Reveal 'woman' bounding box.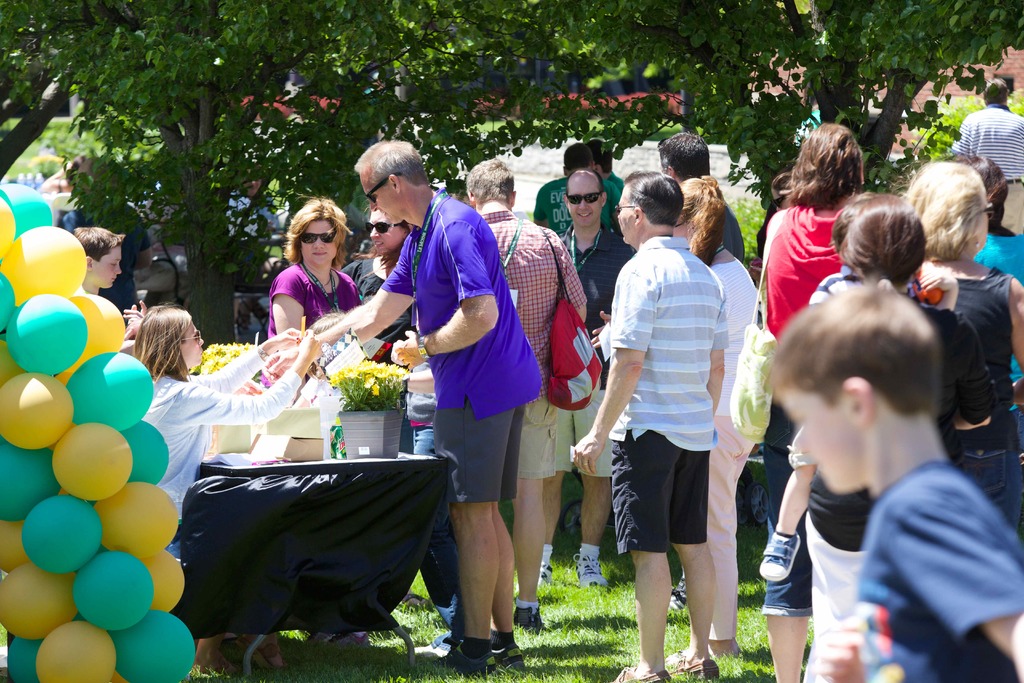
Revealed: (left=749, top=101, right=879, bottom=481).
